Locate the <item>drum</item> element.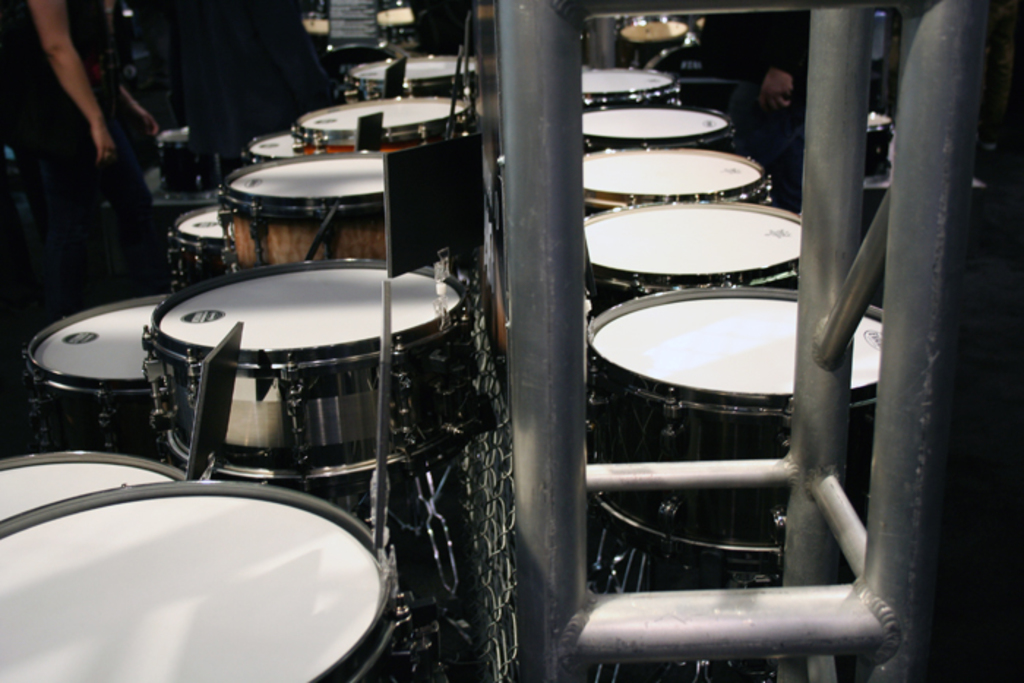
Element bbox: 0:450:187:522.
